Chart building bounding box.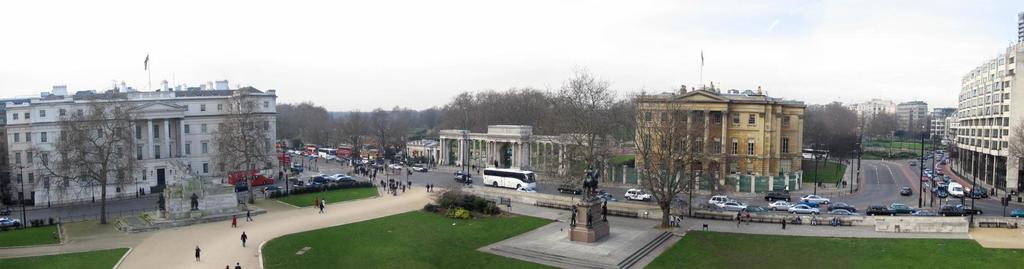
Charted: [410,133,440,167].
